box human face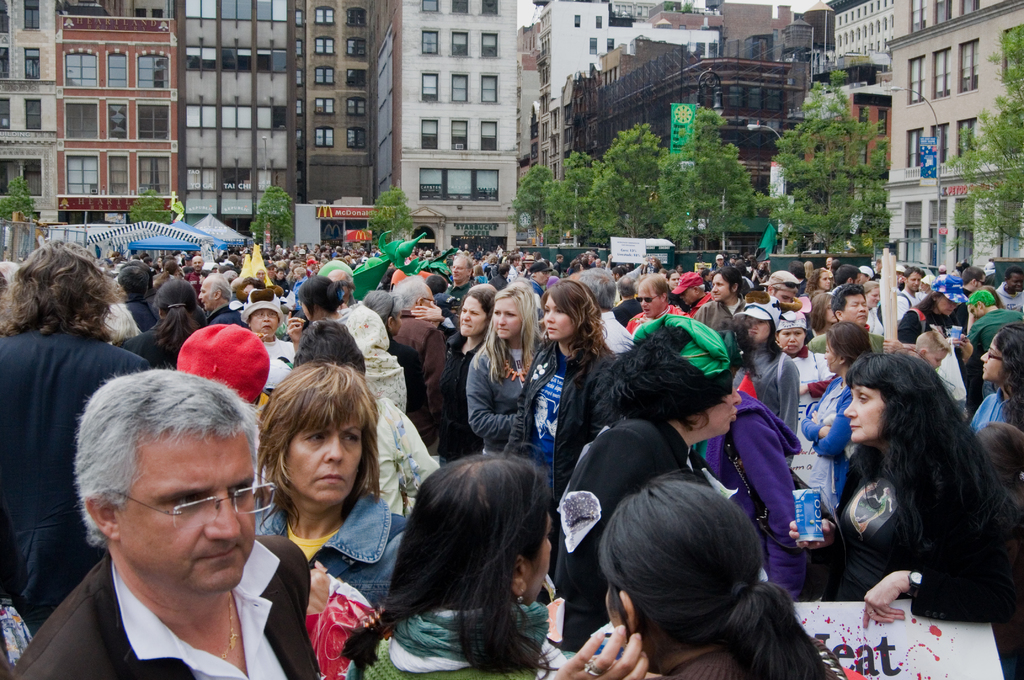
BBox(684, 288, 696, 304)
